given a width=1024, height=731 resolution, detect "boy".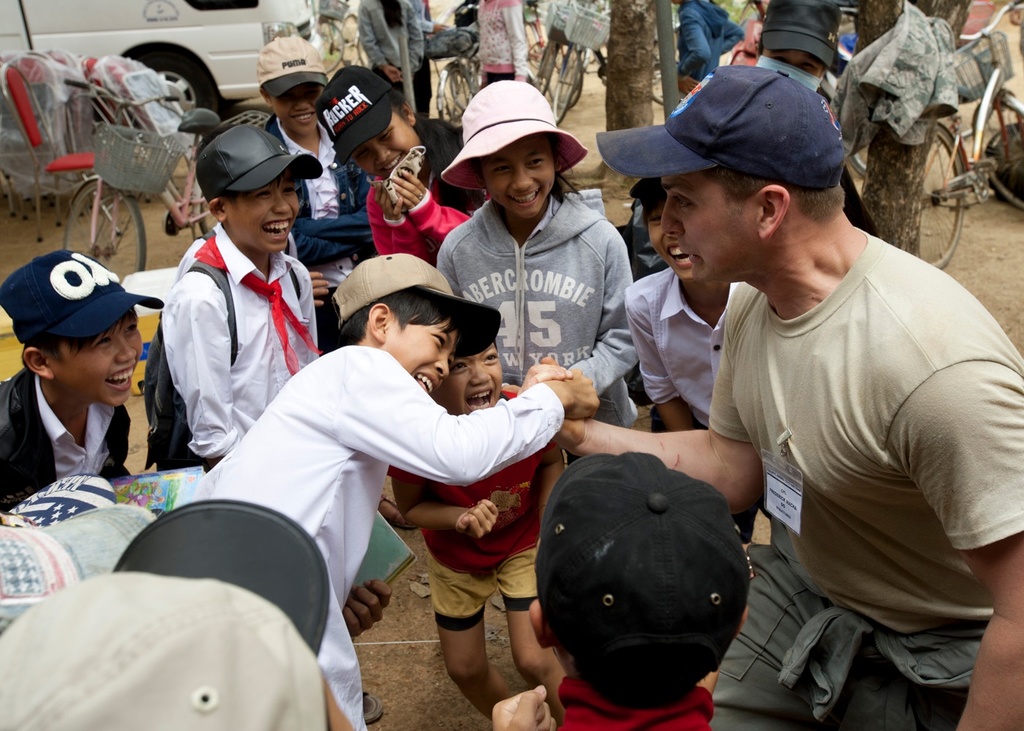
(left=260, top=37, right=373, bottom=356).
